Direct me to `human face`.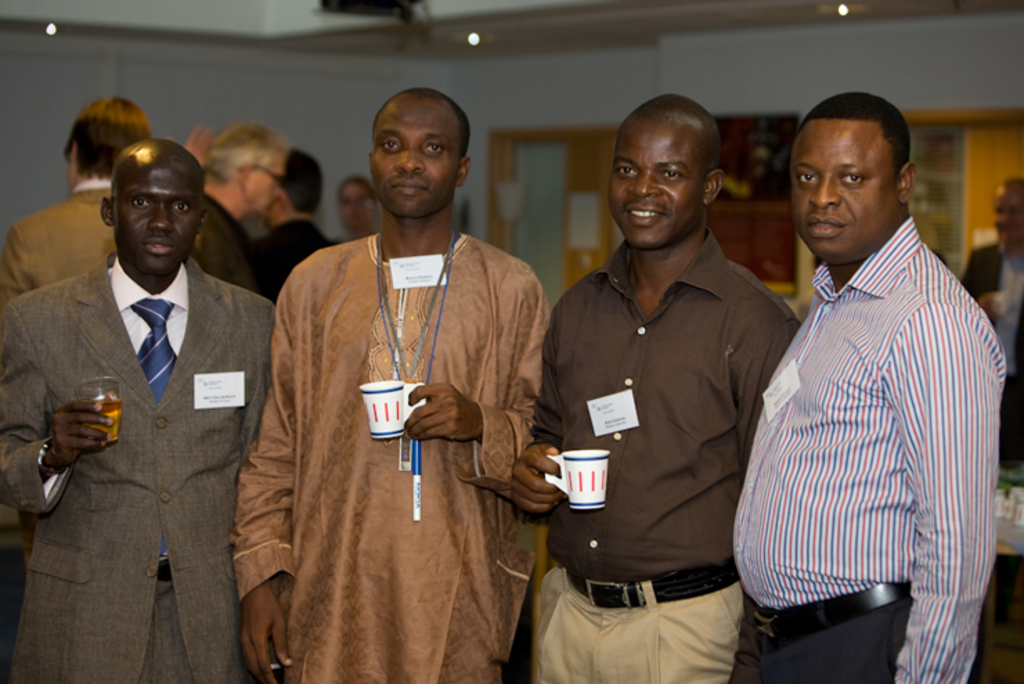
Direction: [369, 98, 461, 217].
